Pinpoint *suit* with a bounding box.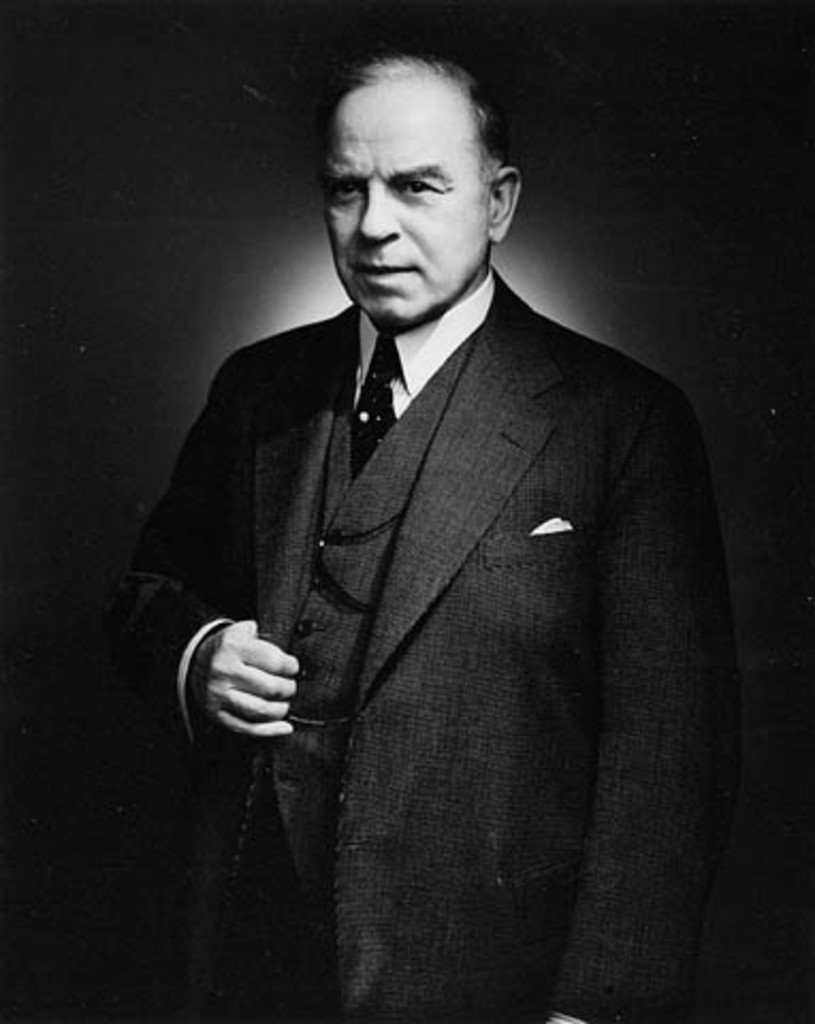
<region>218, 196, 719, 990</region>.
